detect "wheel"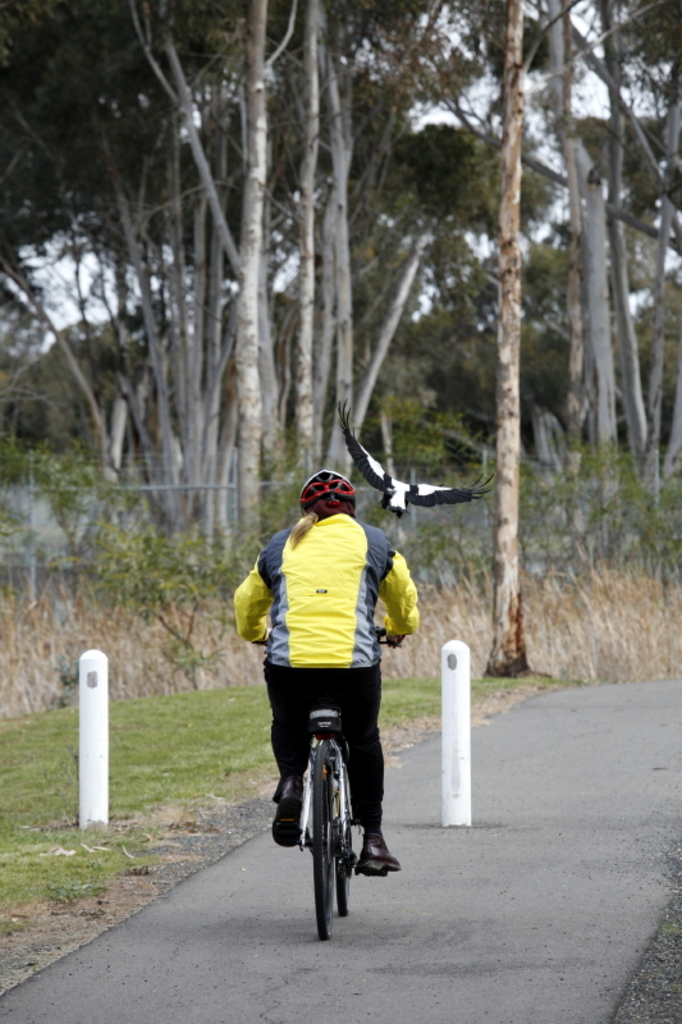
(left=283, top=740, right=372, bottom=933)
